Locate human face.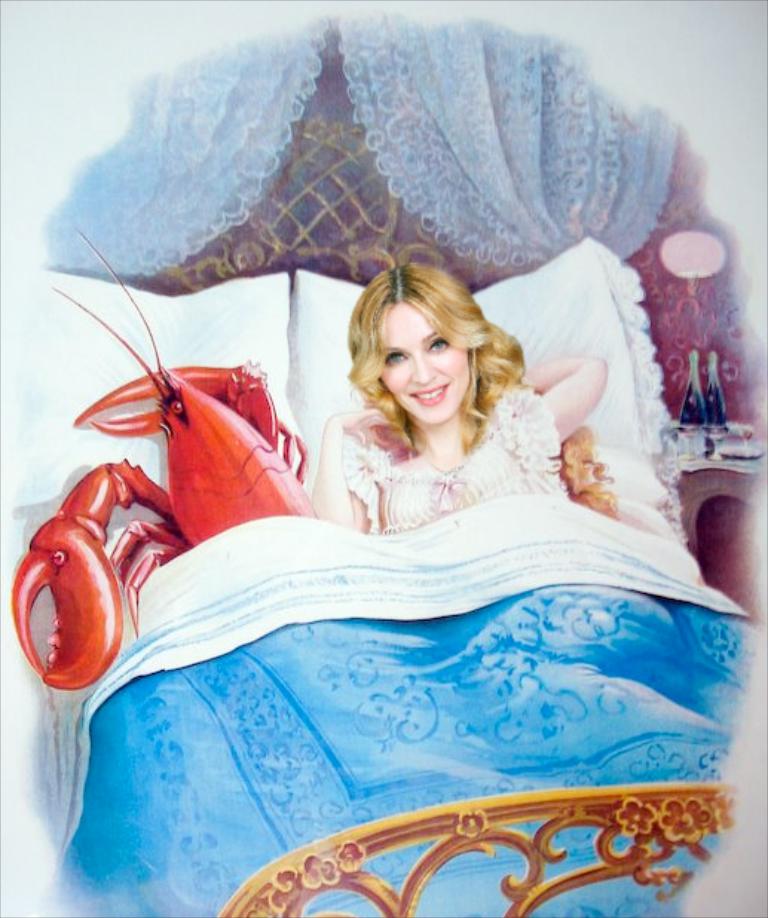
Bounding box: x1=374 y1=300 x2=472 y2=423.
